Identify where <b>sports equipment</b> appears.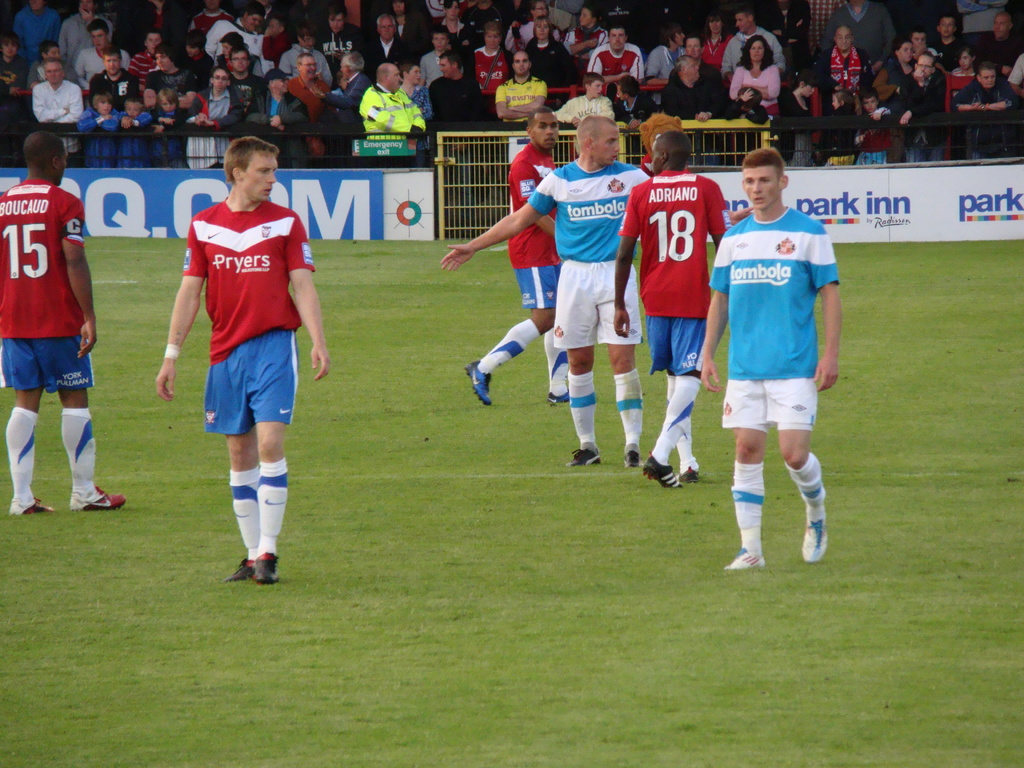
Appears at bbox=(252, 549, 273, 584).
